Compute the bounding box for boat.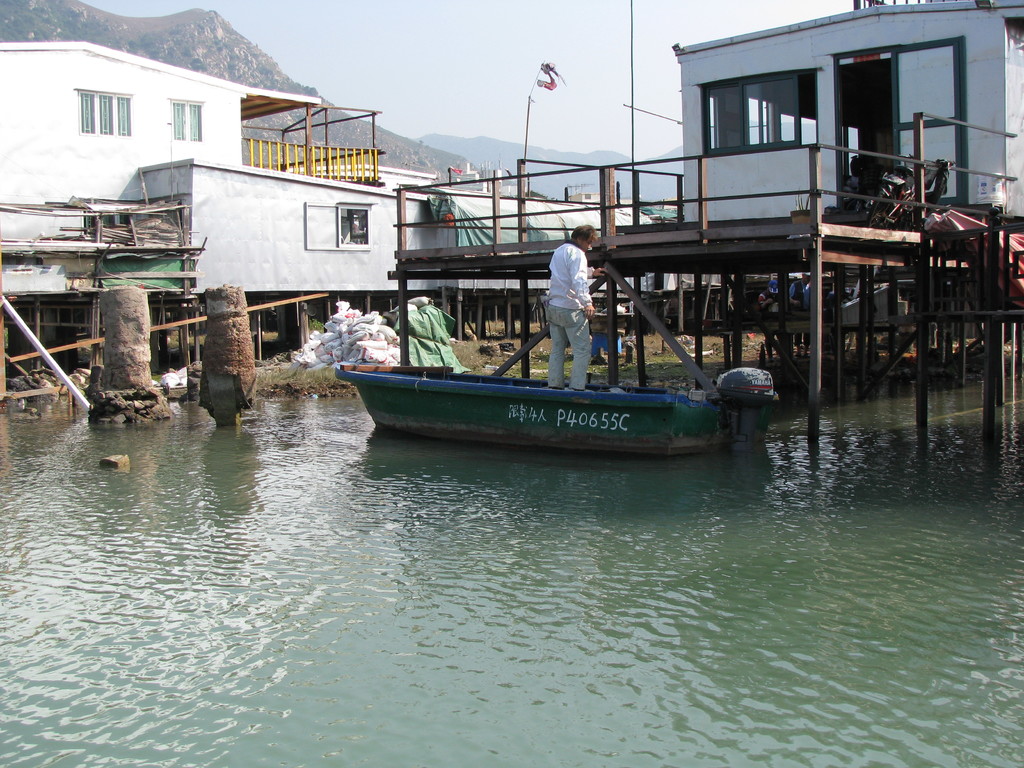
<bbox>333, 358, 783, 463</bbox>.
